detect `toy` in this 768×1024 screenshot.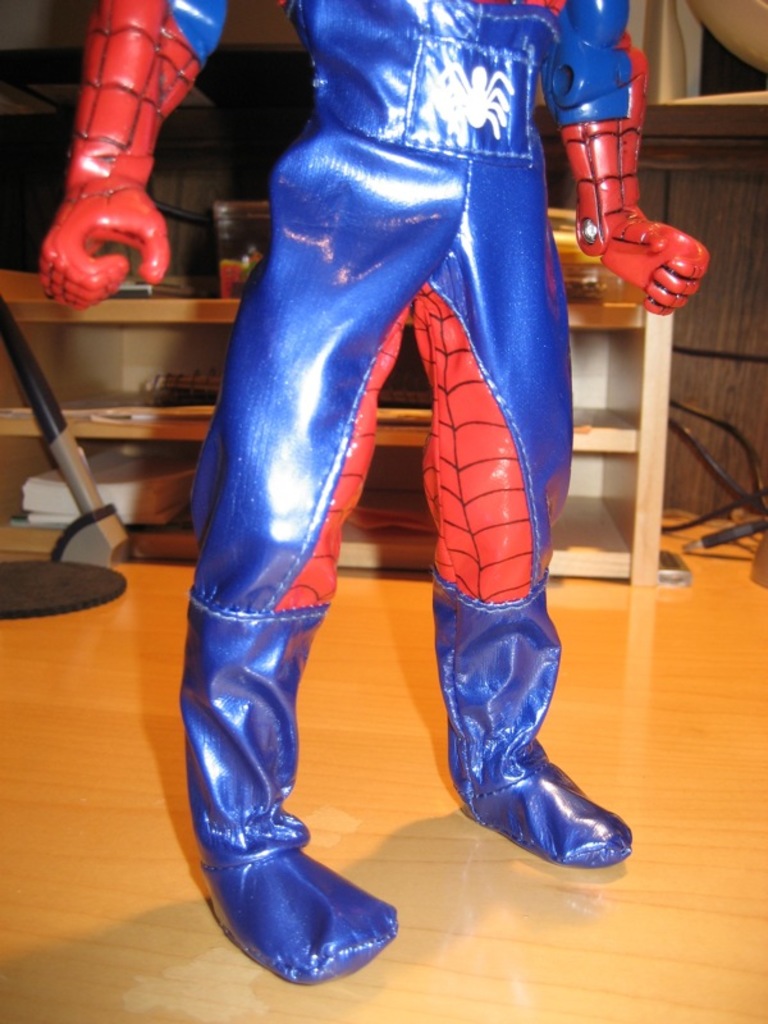
Detection: <region>31, 0, 759, 1023</region>.
